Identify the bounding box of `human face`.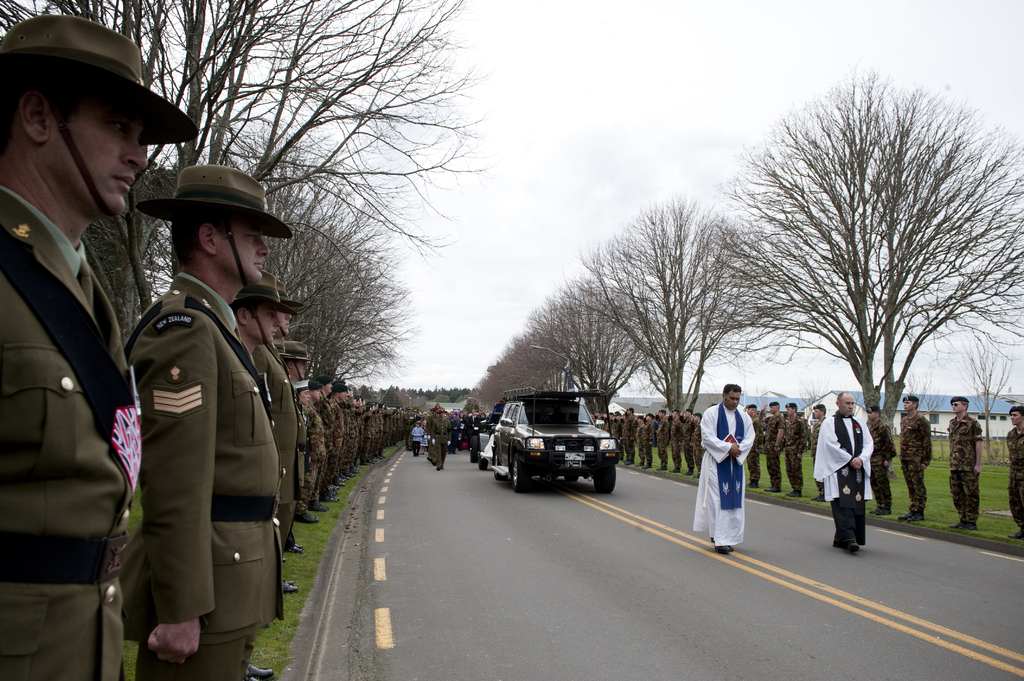
left=244, top=302, right=278, bottom=340.
